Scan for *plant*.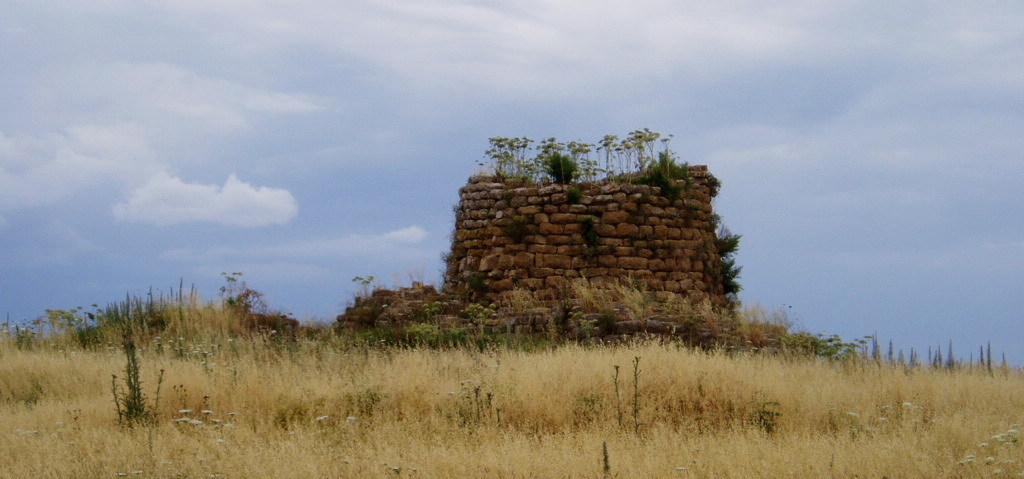
Scan result: (108,317,165,432).
